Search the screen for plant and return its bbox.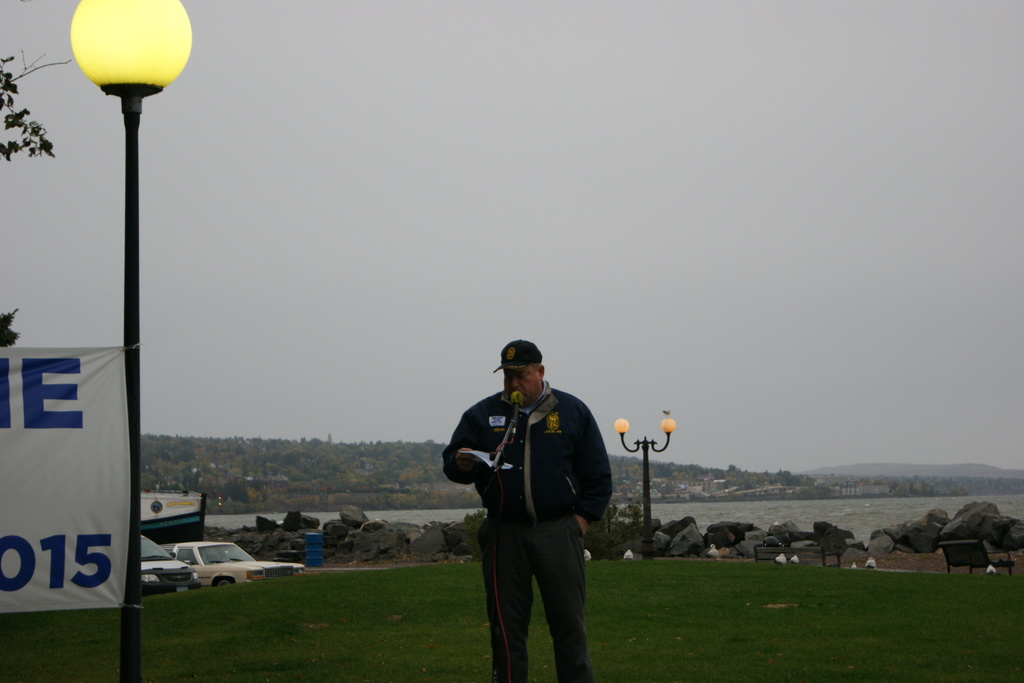
Found: rect(458, 502, 490, 563).
